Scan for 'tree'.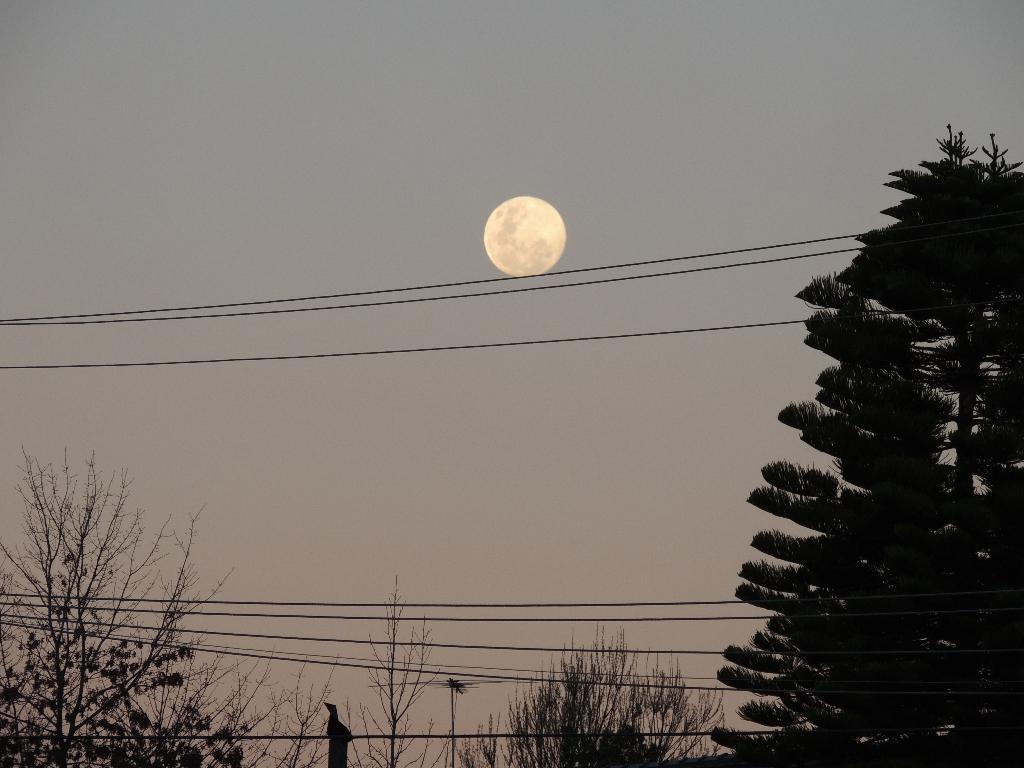
Scan result: left=481, top=628, right=728, bottom=767.
